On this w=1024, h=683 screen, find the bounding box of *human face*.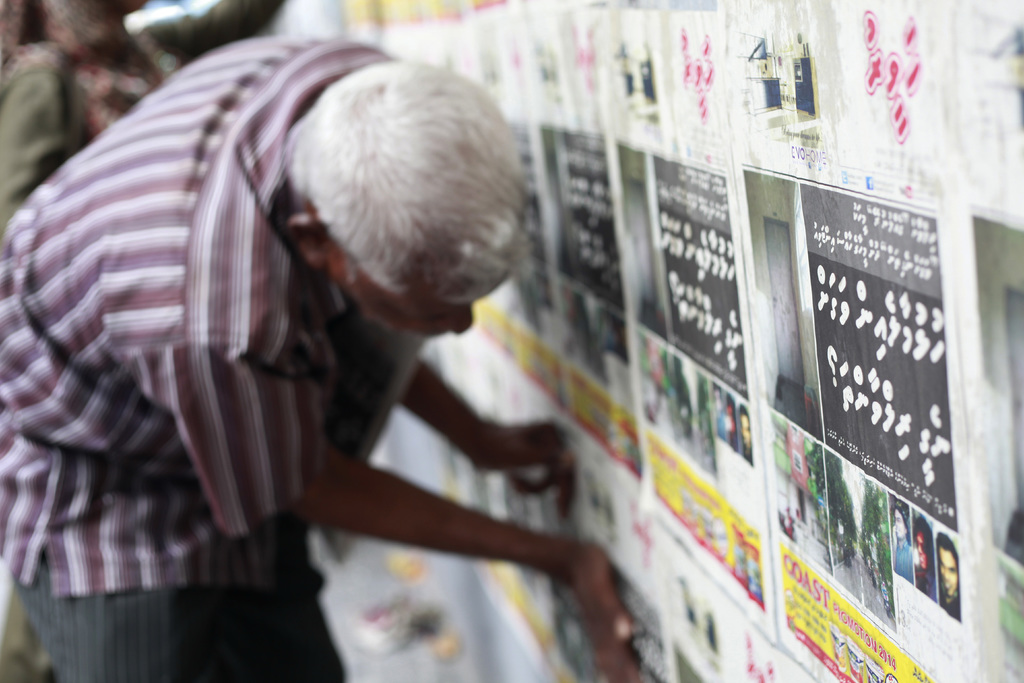
Bounding box: [328, 238, 476, 344].
